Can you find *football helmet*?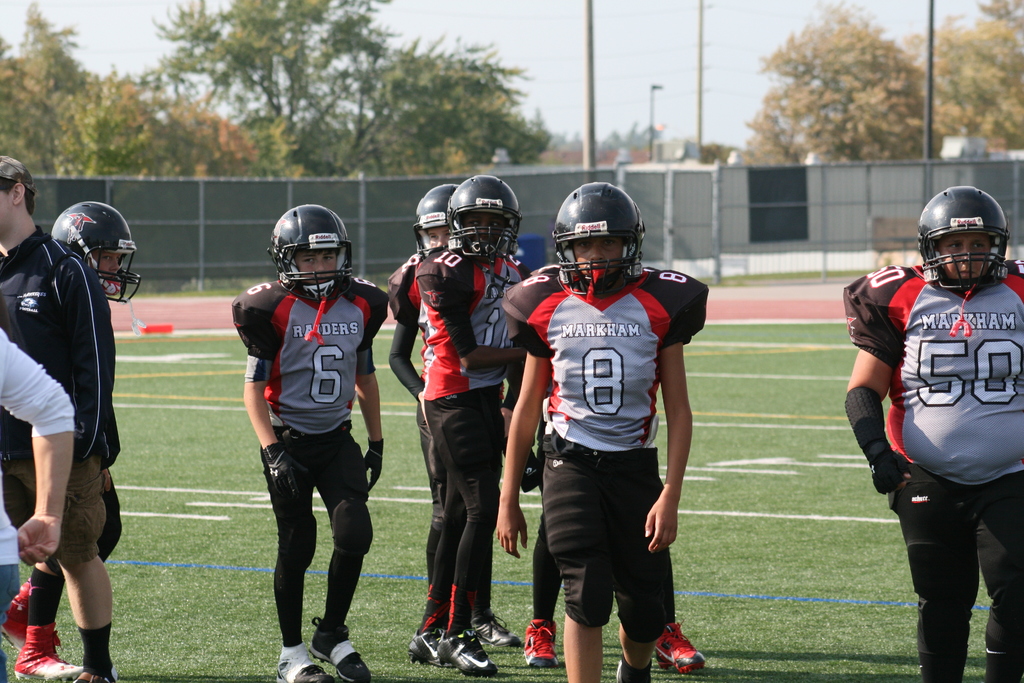
Yes, bounding box: Rect(925, 190, 1012, 288).
